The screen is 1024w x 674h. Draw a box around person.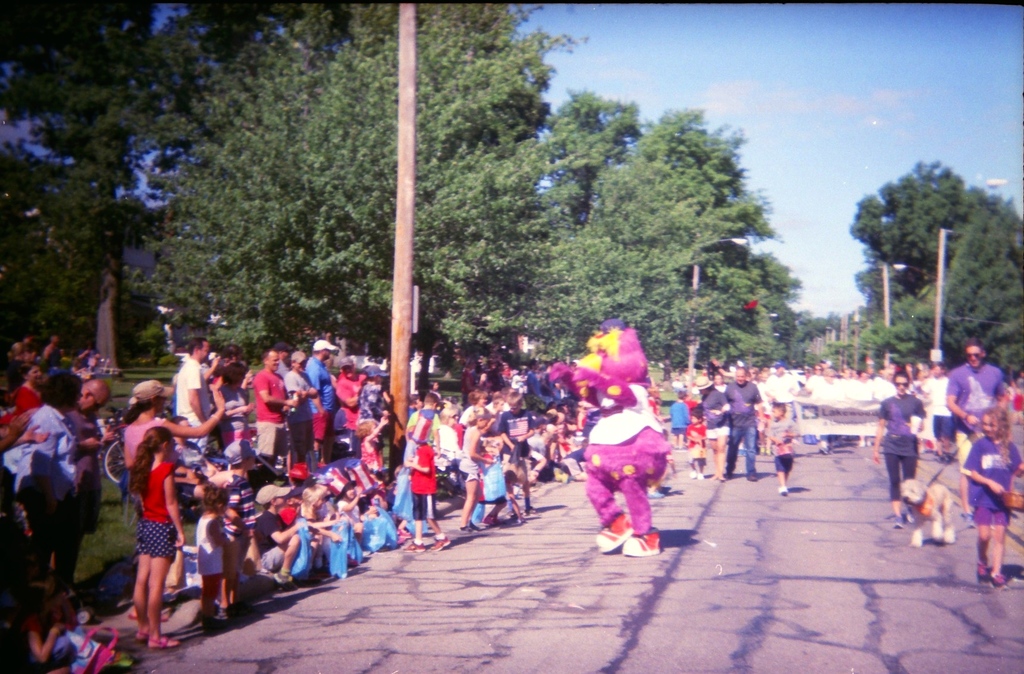
pyautogui.locateOnScreen(131, 427, 184, 645).
